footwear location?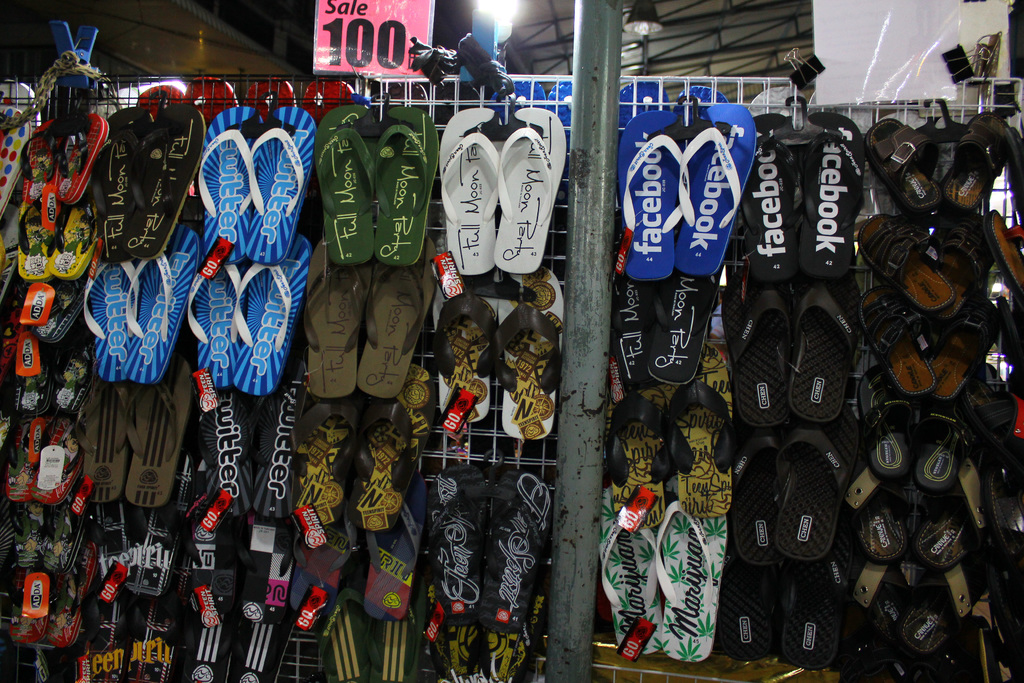
left=234, top=108, right=311, bottom=268
